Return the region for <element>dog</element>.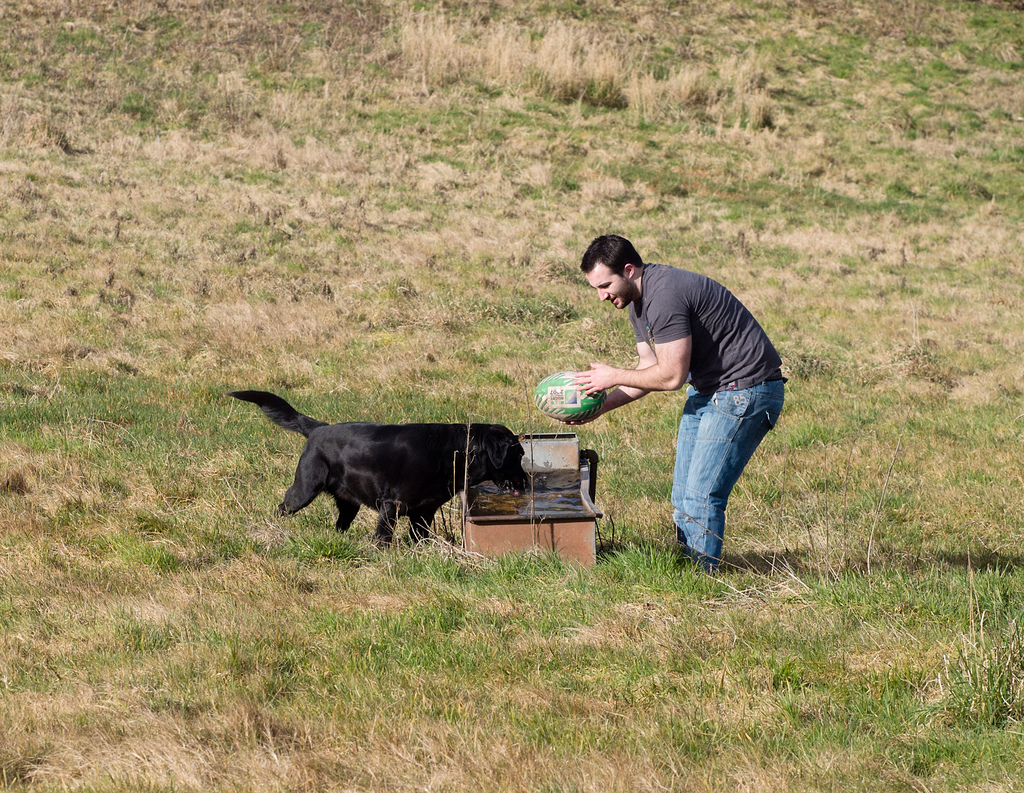
box(225, 388, 532, 548).
